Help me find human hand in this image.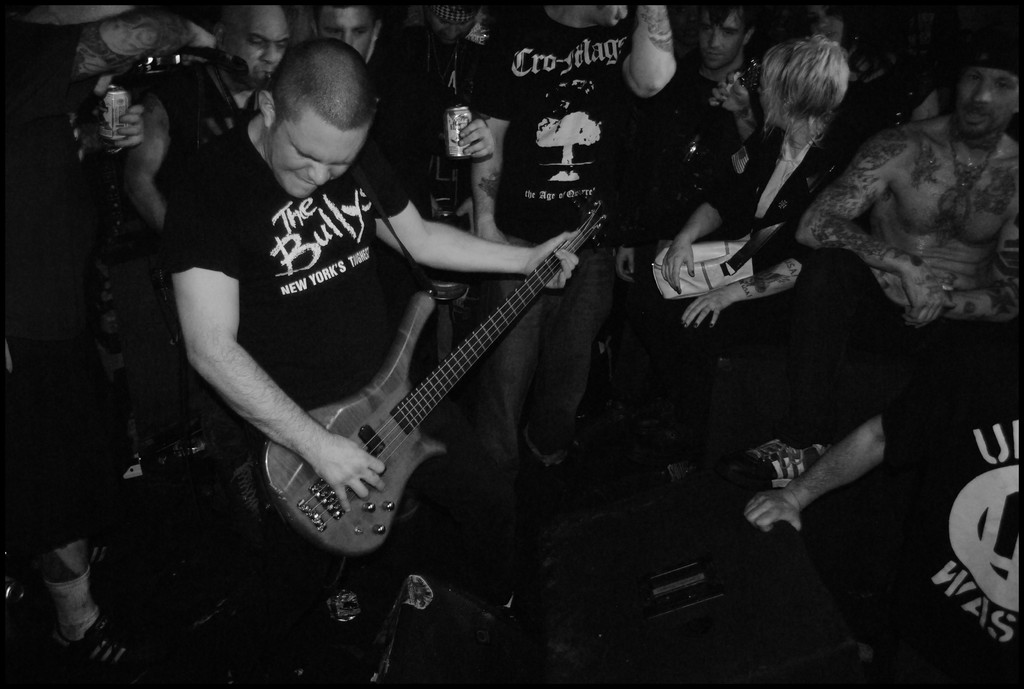
Found it: region(308, 435, 387, 518).
